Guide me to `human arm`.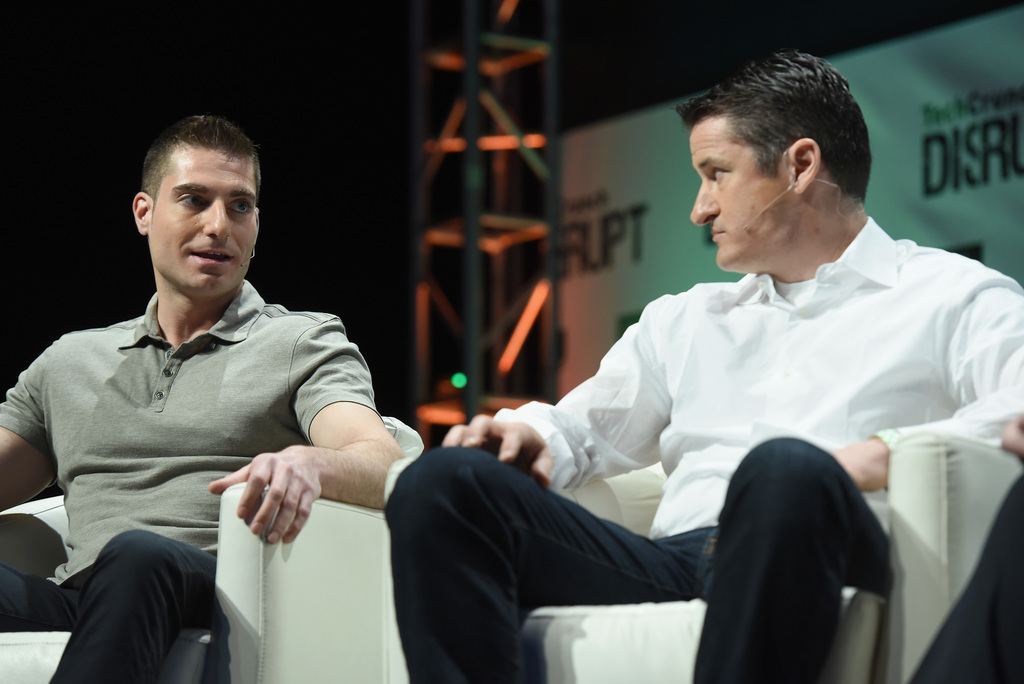
Guidance: (210, 316, 406, 546).
